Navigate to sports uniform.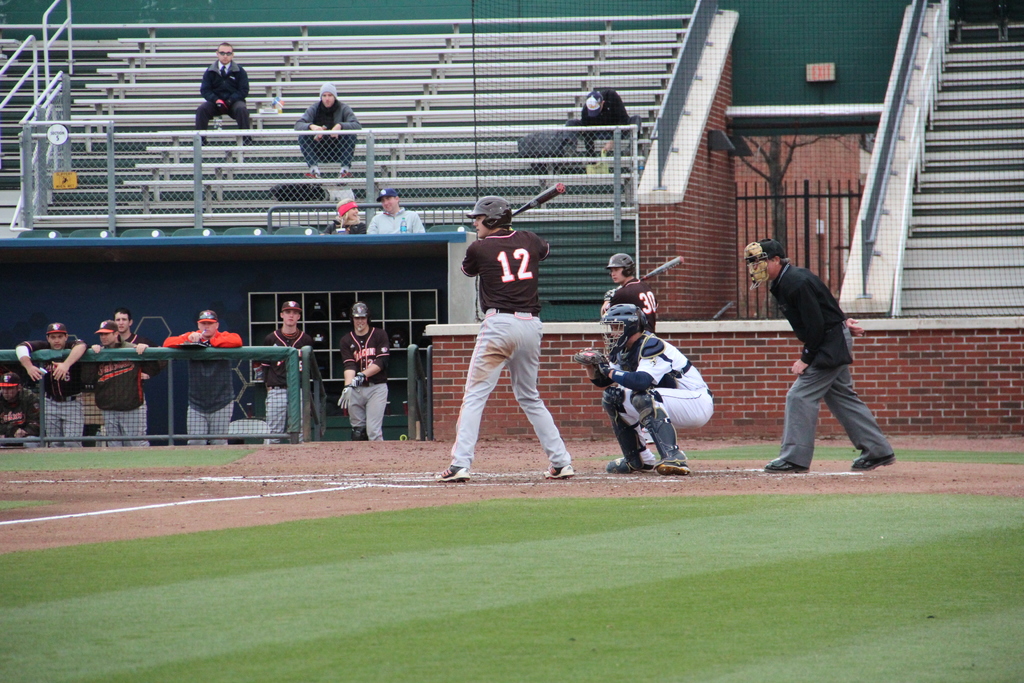
Navigation target: [x1=164, y1=309, x2=241, y2=446].
